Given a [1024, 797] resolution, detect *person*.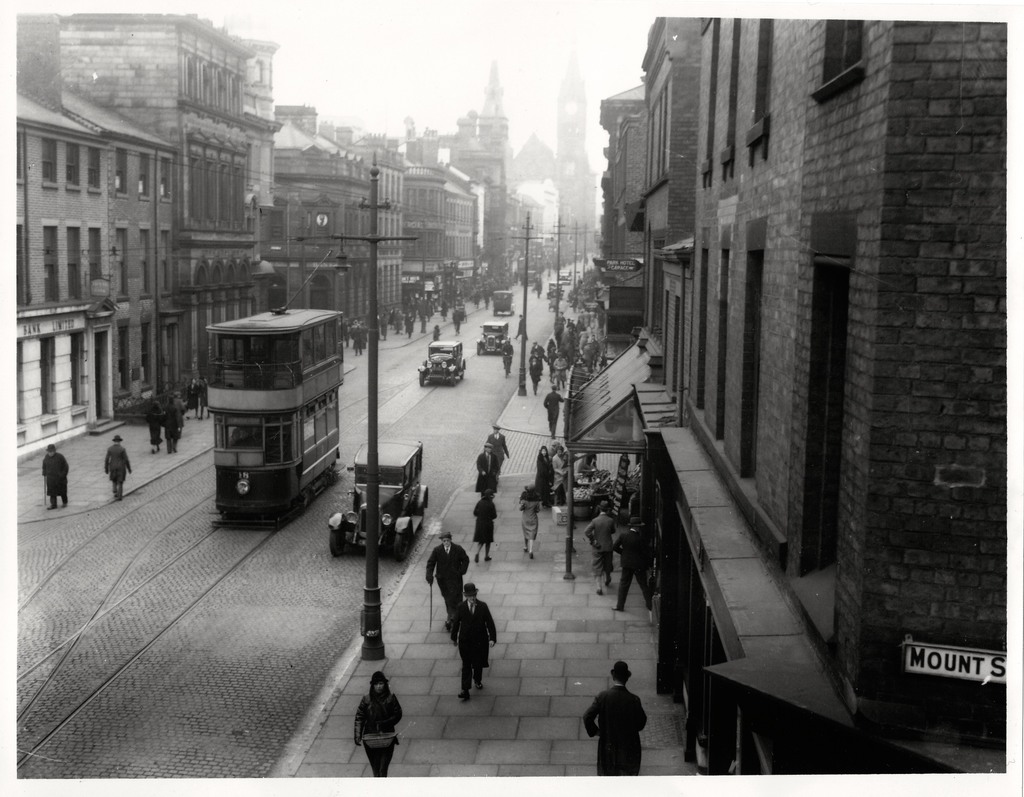
(184,376,200,426).
